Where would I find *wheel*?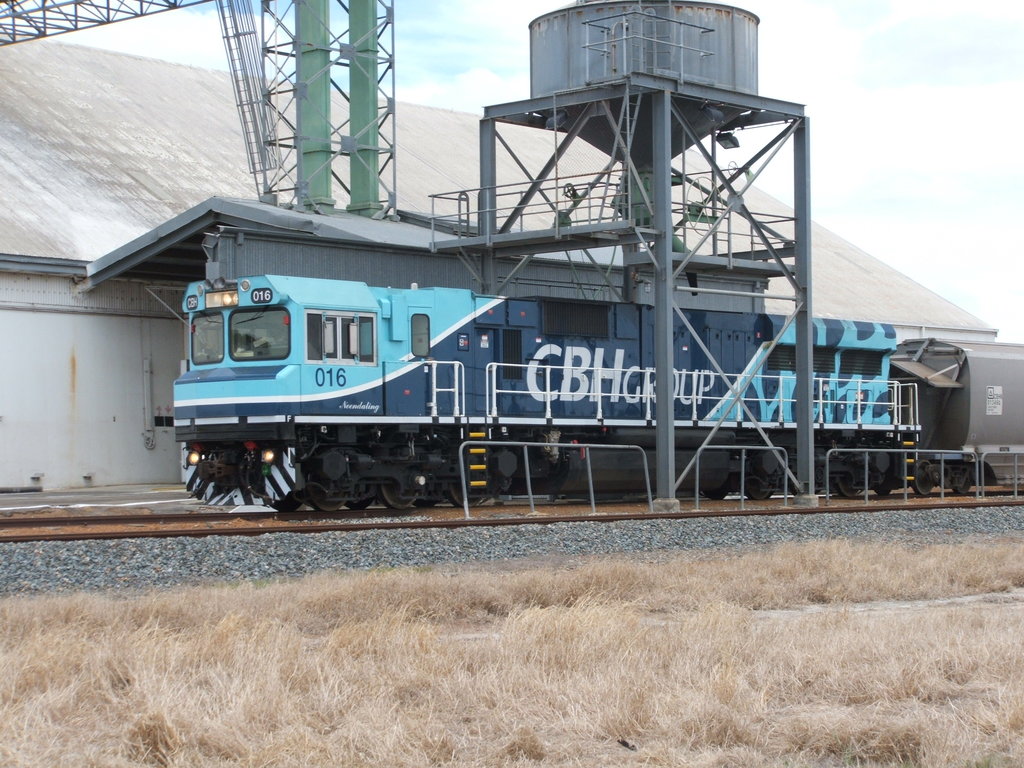
At Rect(307, 463, 348, 511).
